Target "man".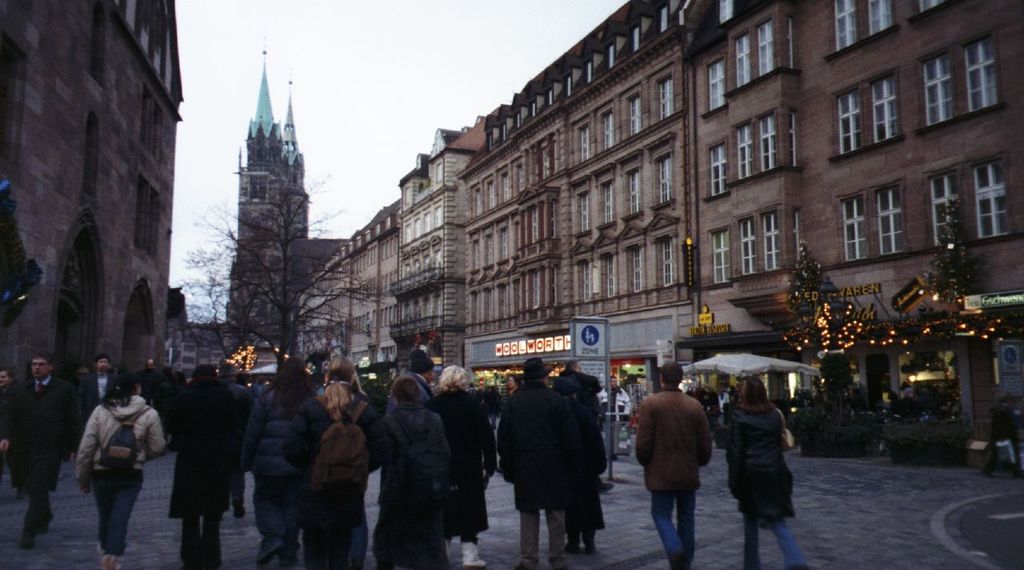
Target region: pyautogui.locateOnScreen(0, 363, 22, 475).
